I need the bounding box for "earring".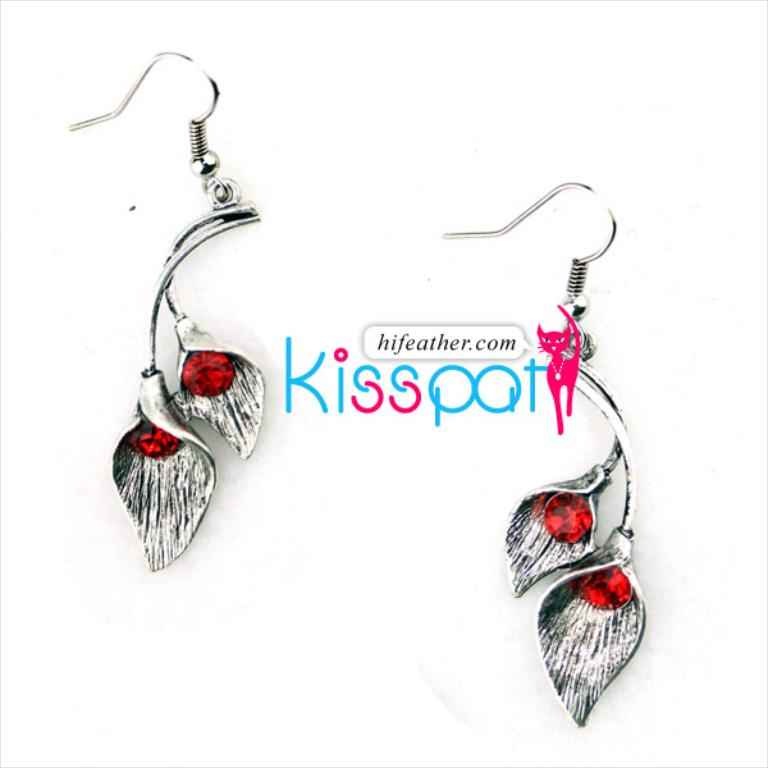
Here it is: bbox=[68, 45, 259, 573].
